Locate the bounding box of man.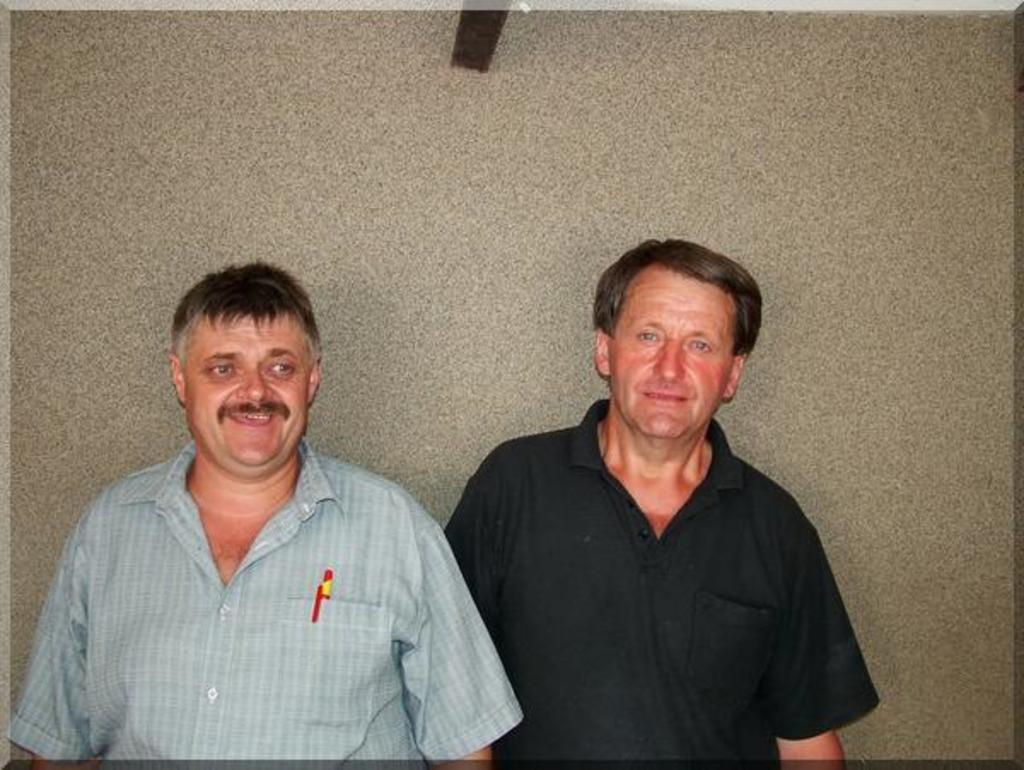
Bounding box: [x1=3, y1=258, x2=517, y2=768].
